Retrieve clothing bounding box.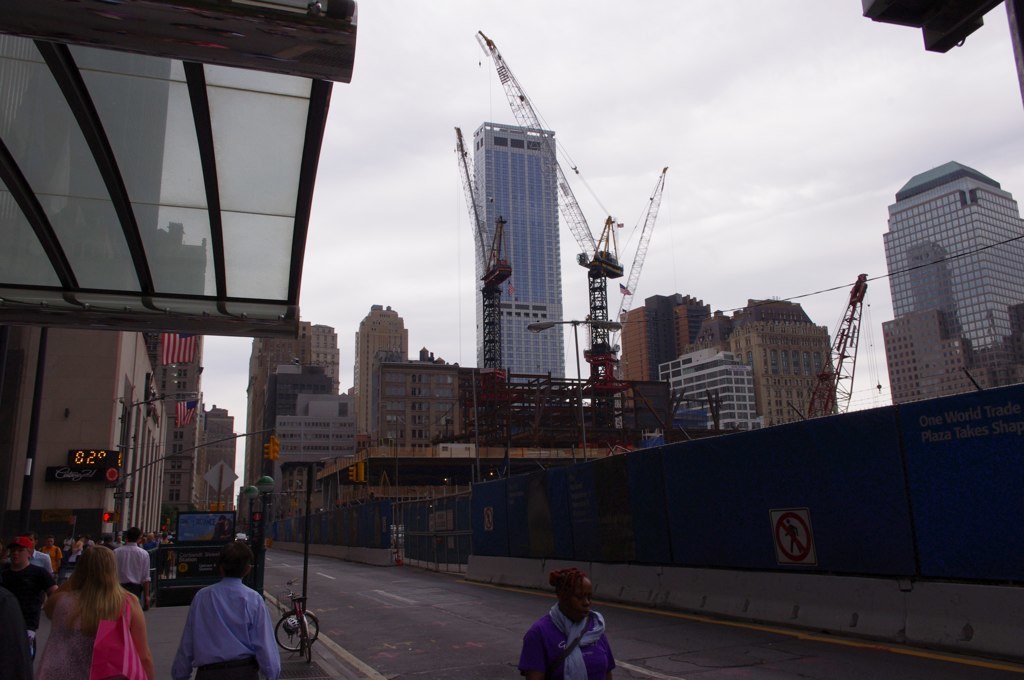
Bounding box: [39,593,117,679].
